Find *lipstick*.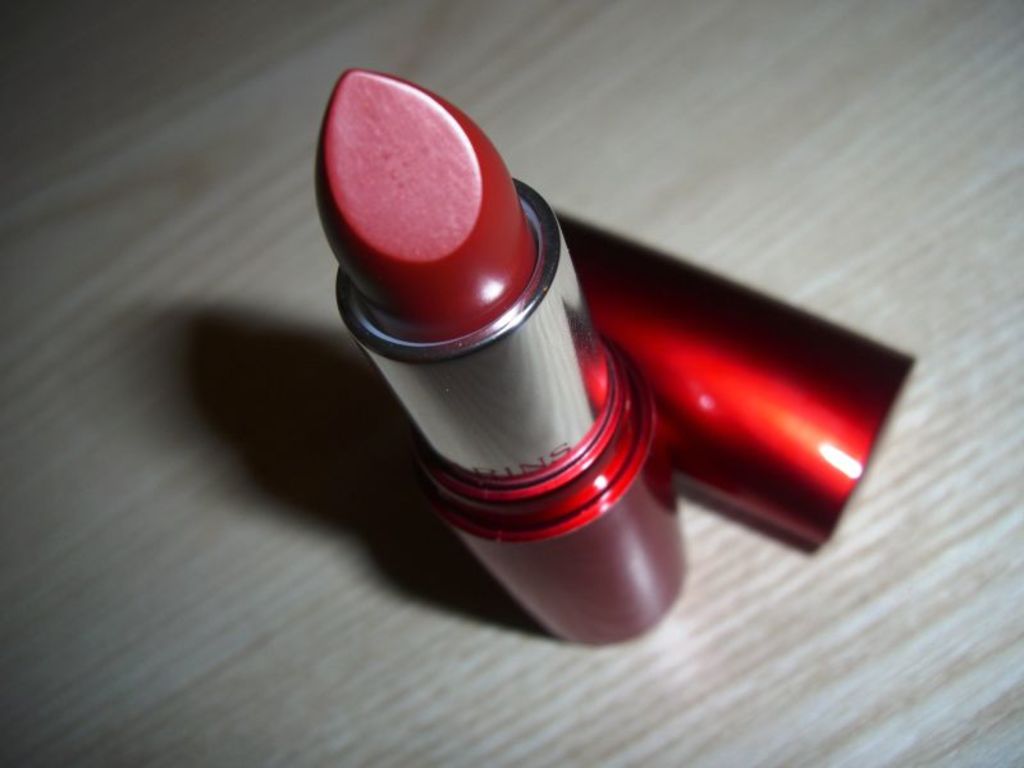
bbox=[314, 68, 686, 653].
